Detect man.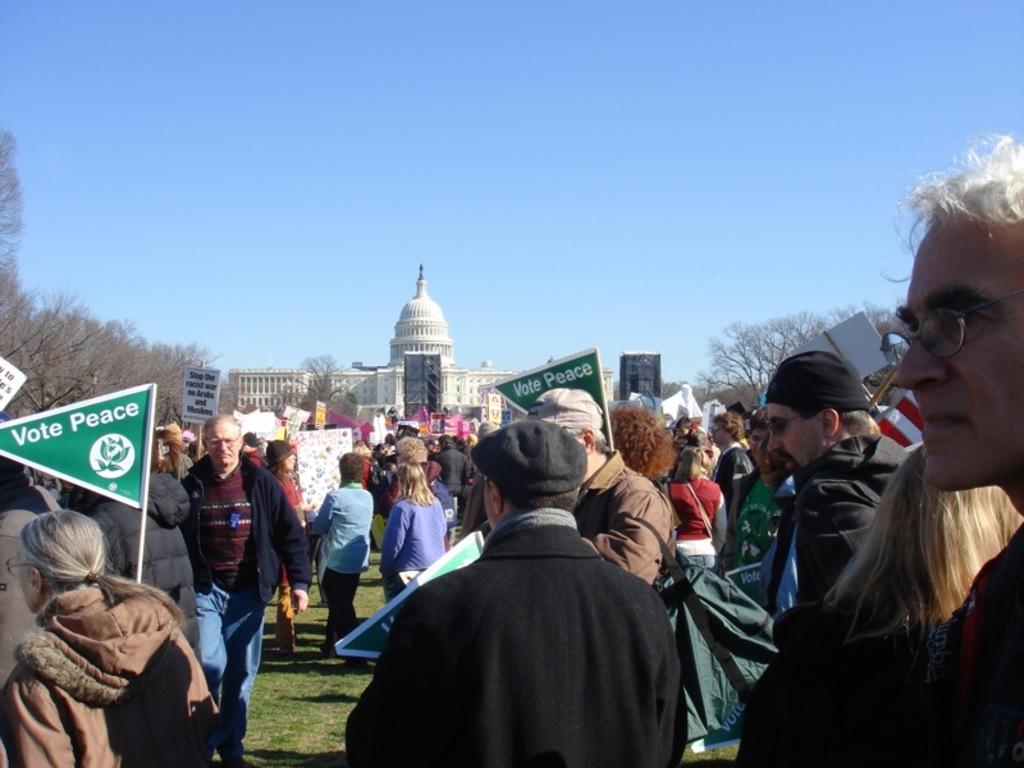
Detected at <region>182, 407, 311, 767</region>.
